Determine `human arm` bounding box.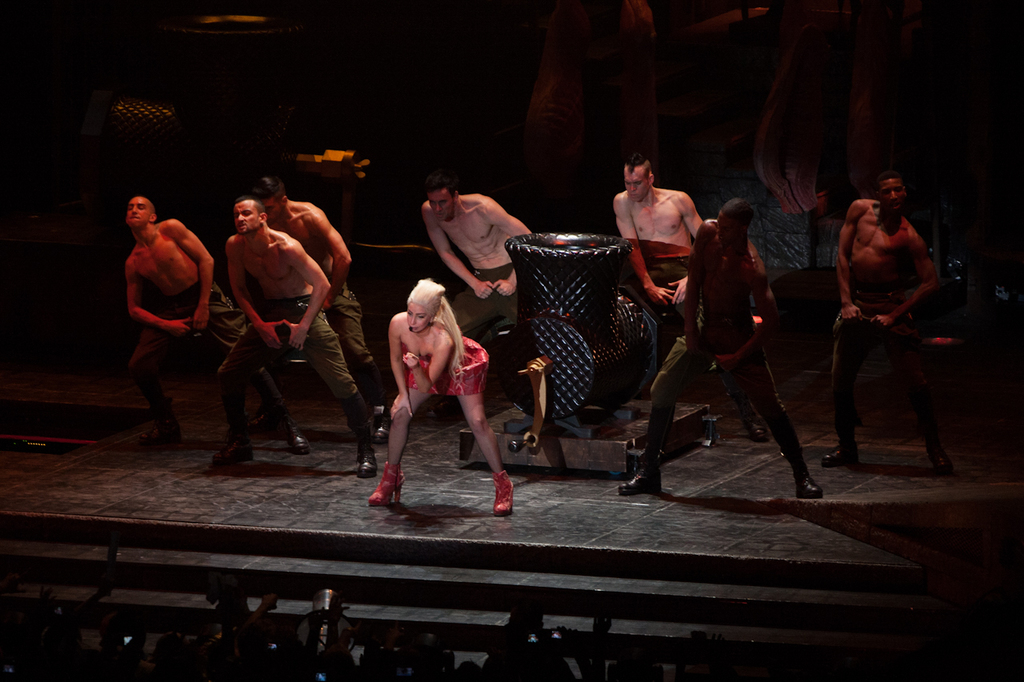
Determined: crop(423, 202, 496, 301).
